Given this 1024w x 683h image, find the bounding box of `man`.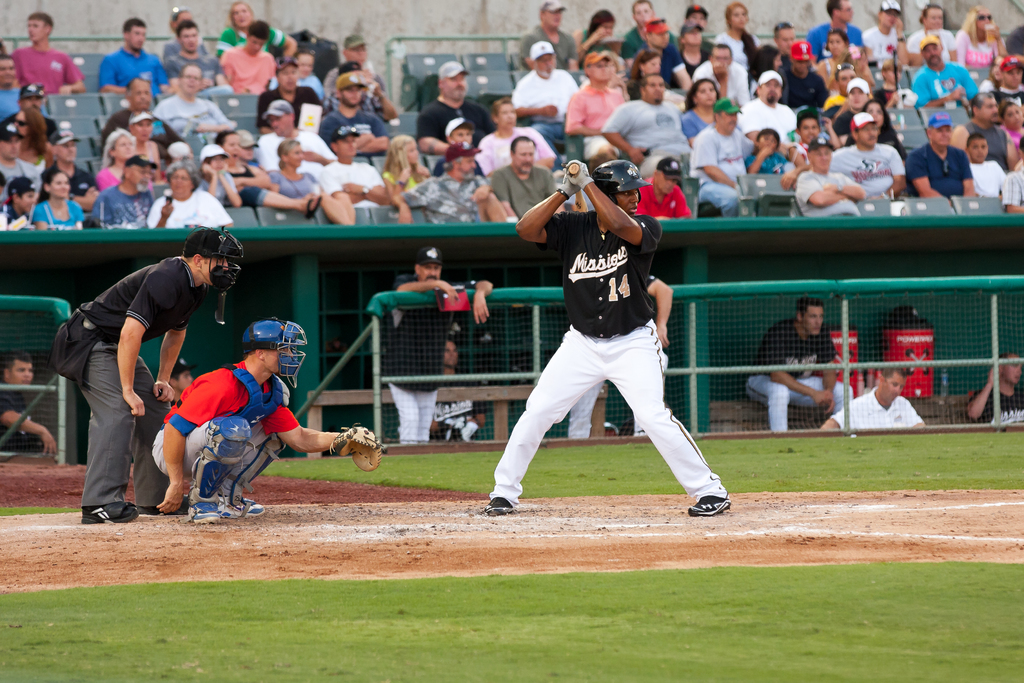
163:17:228:97.
